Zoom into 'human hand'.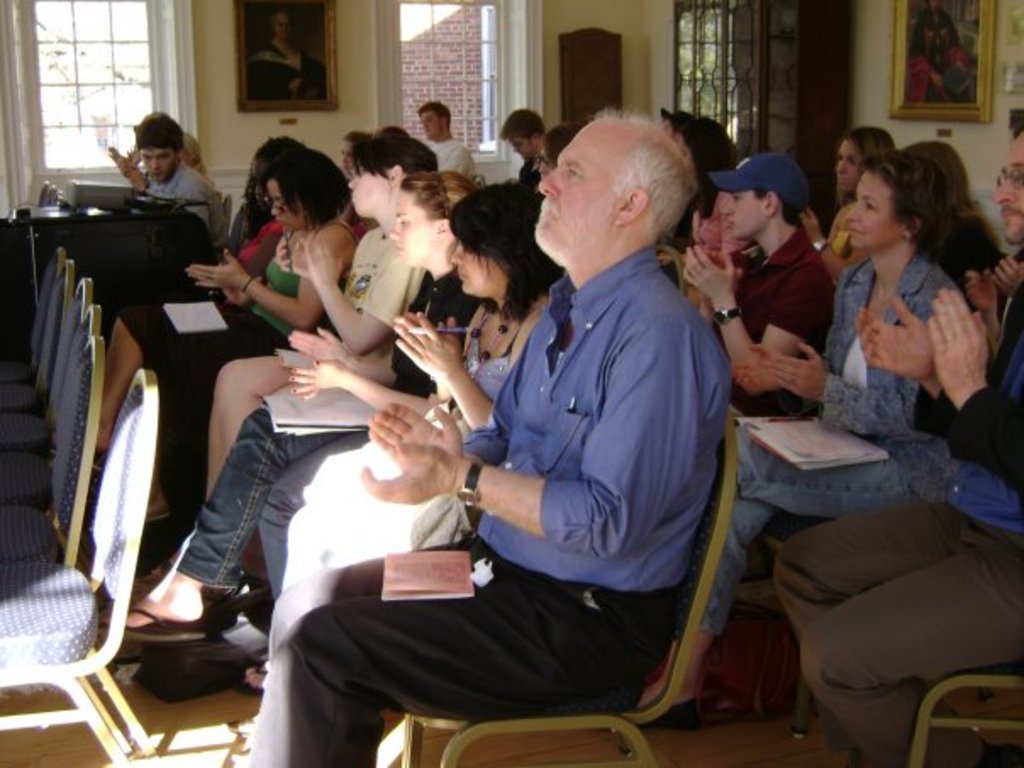
Zoom target: select_region(799, 203, 824, 246).
